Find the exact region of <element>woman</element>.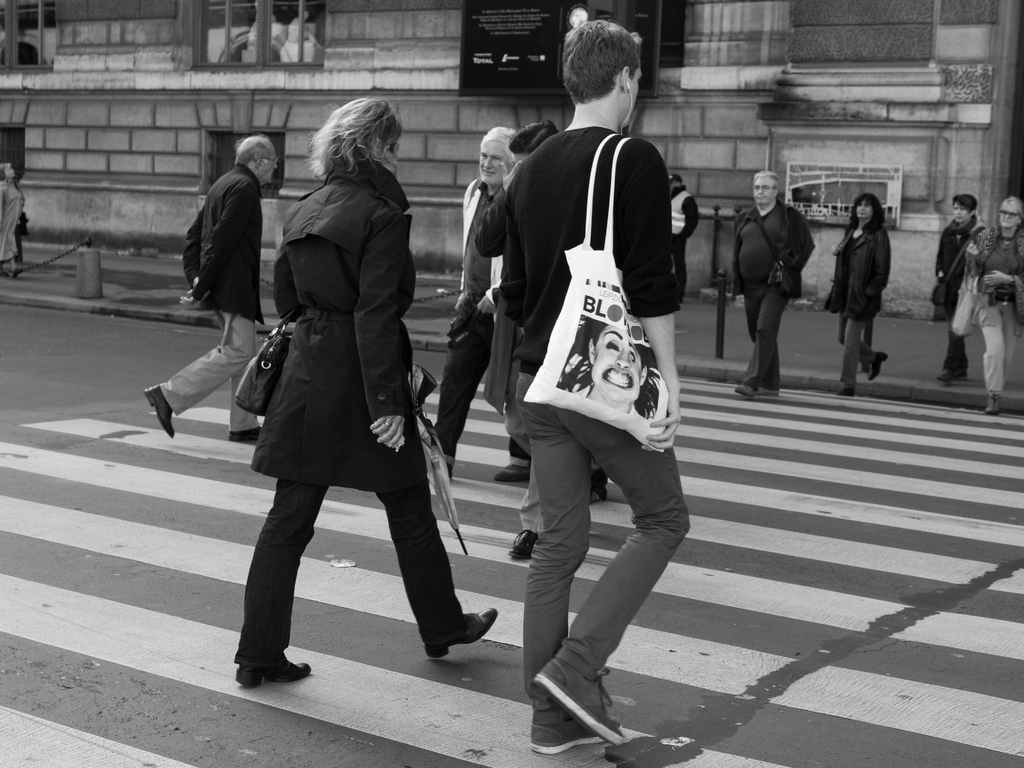
Exact region: 962,192,1023,413.
